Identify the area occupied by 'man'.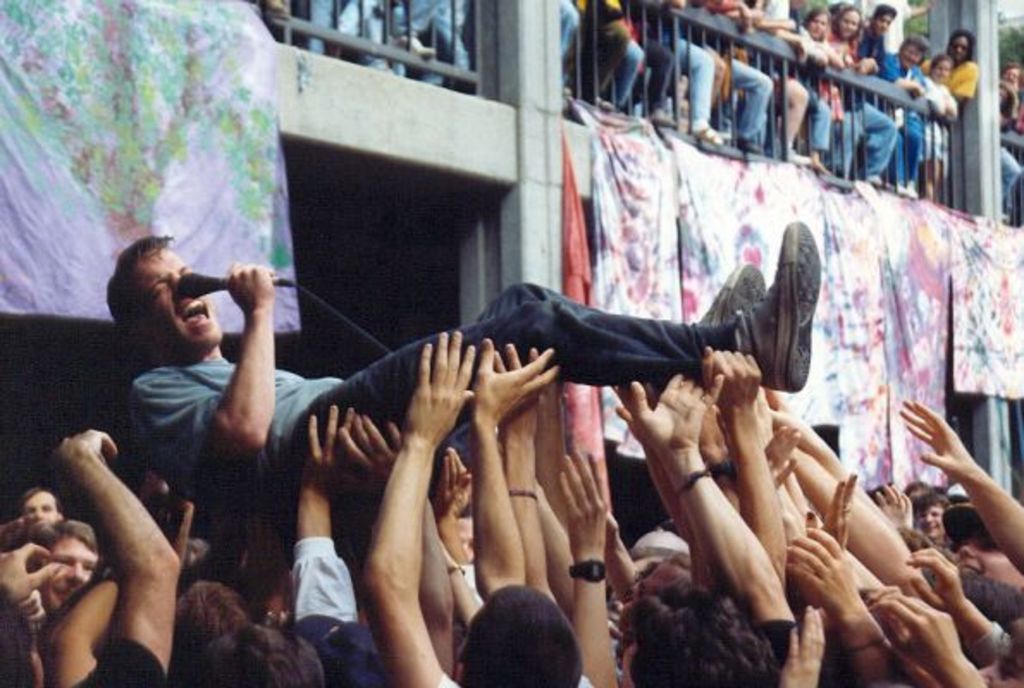
Area: l=878, t=34, r=924, b=200.
